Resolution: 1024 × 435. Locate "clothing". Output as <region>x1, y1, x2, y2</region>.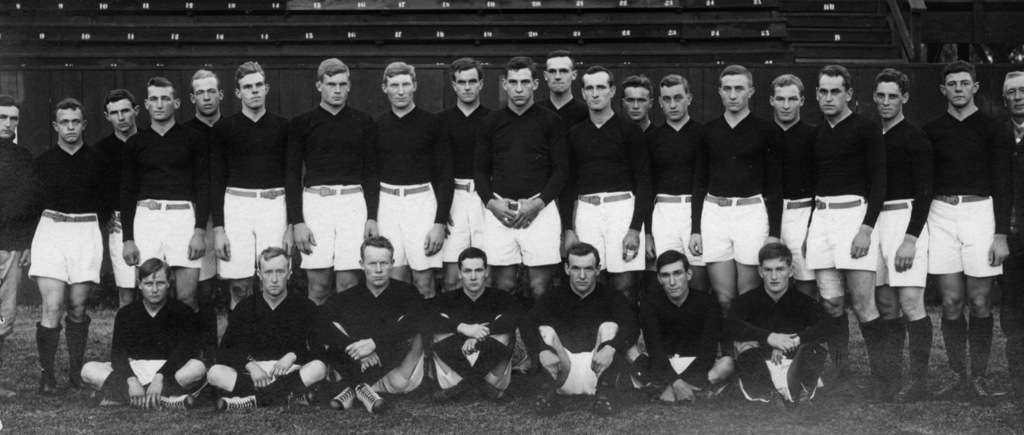
<region>563, 98, 655, 274</region>.
